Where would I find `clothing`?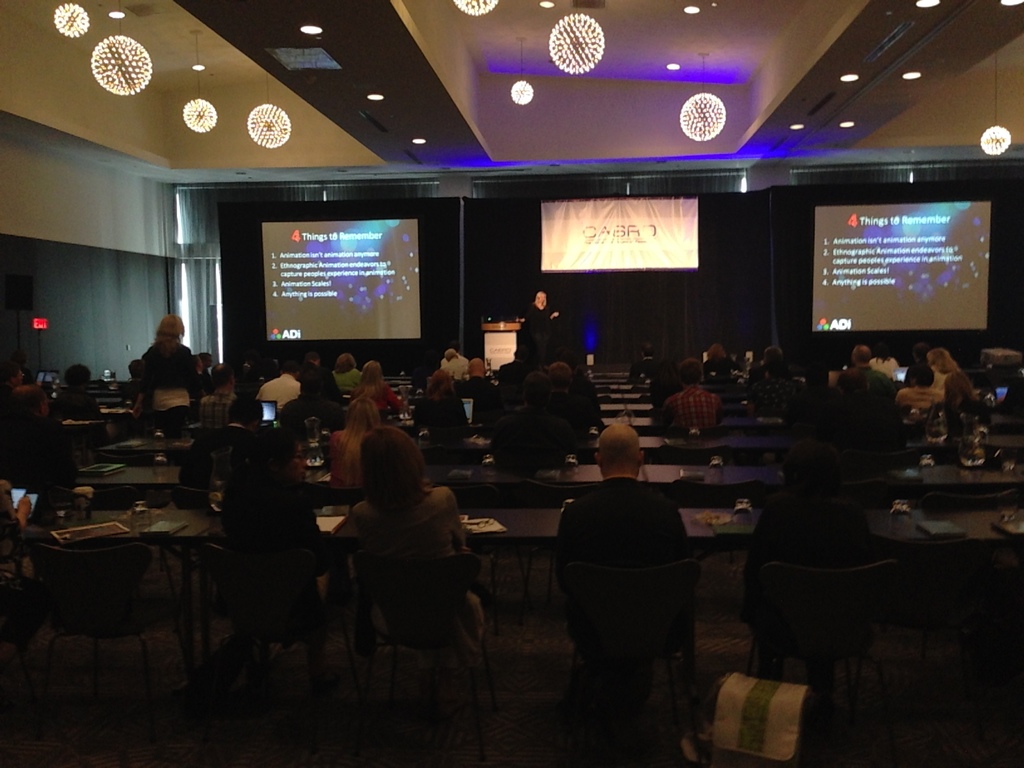
At bbox=[924, 367, 972, 411].
